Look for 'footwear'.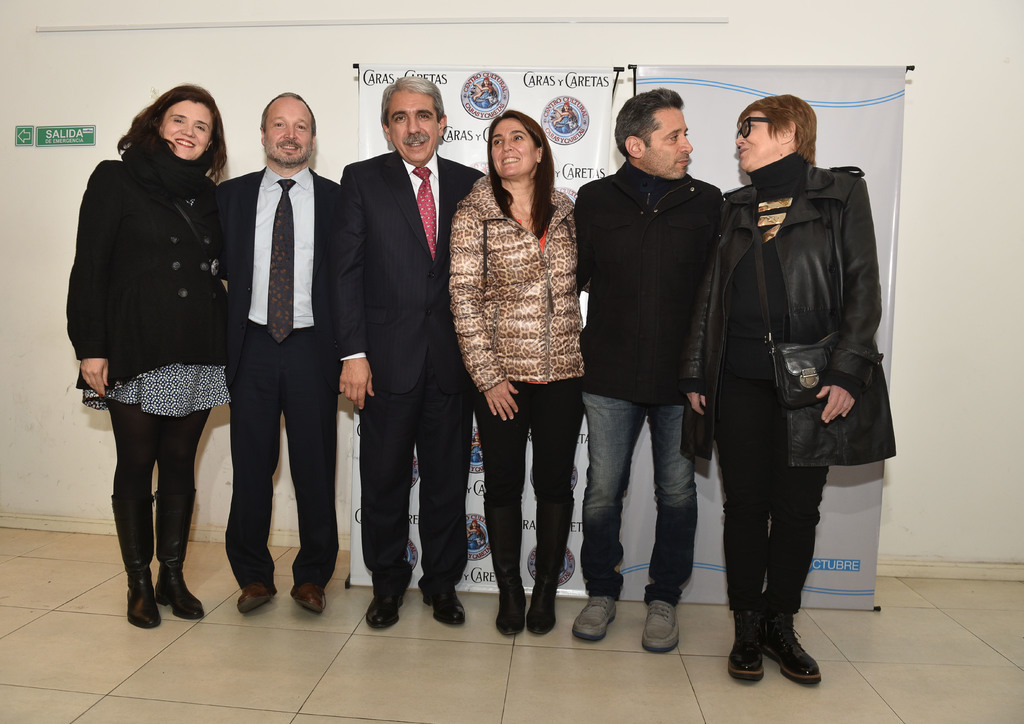
Found: (424, 582, 472, 624).
